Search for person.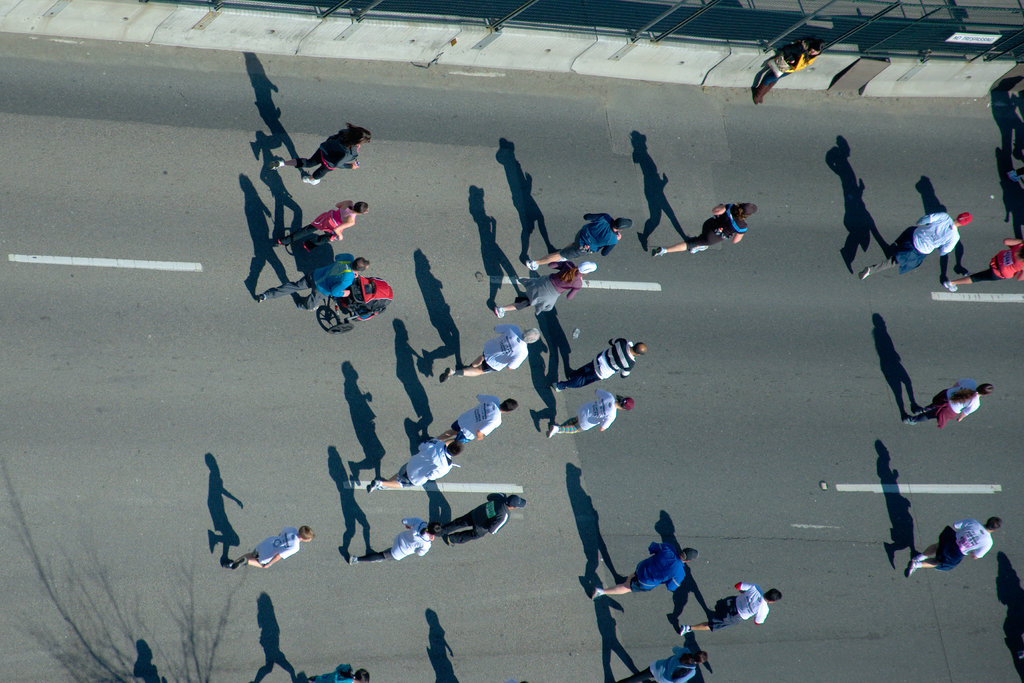
Found at rect(493, 261, 595, 317).
